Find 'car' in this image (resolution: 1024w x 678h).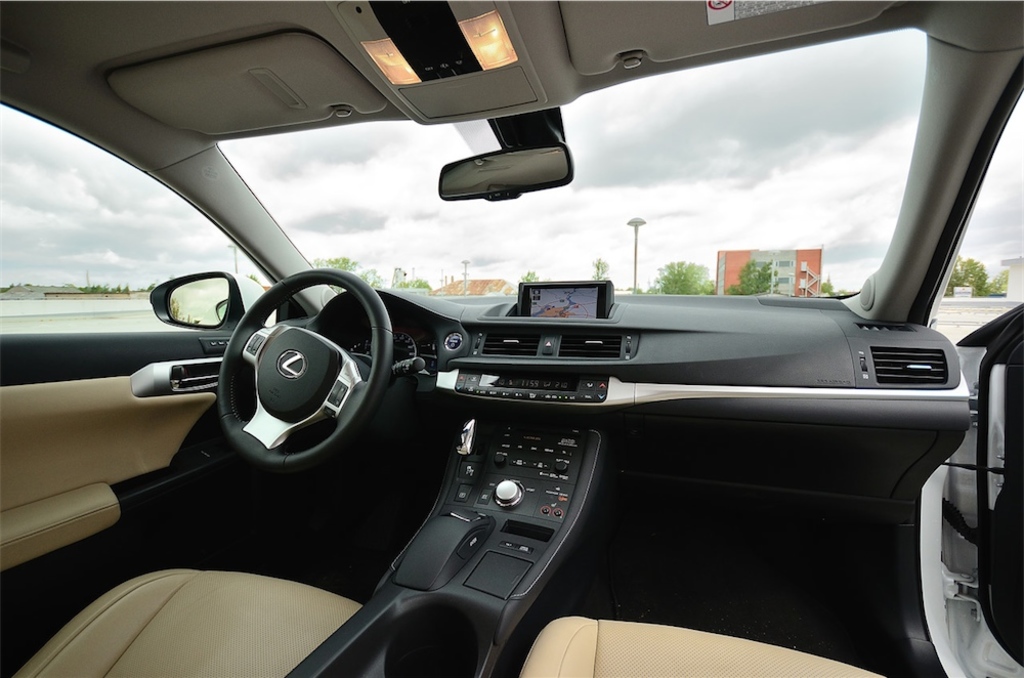
bbox=[2, 4, 1000, 677].
